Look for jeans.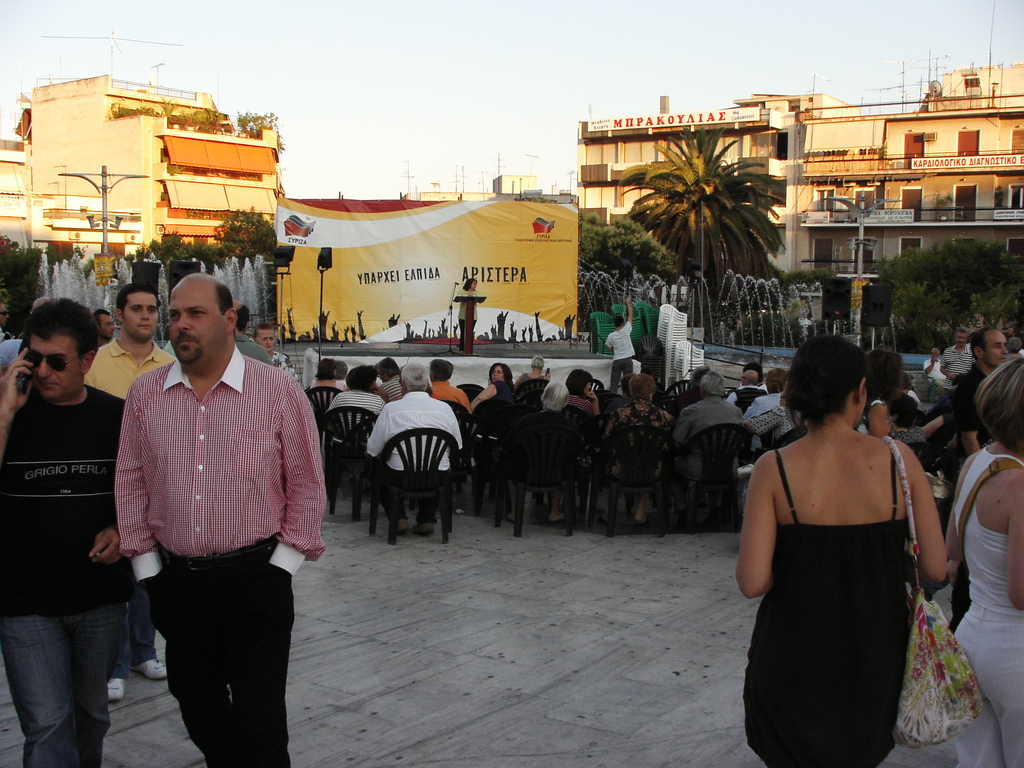
Found: box(104, 576, 157, 682).
